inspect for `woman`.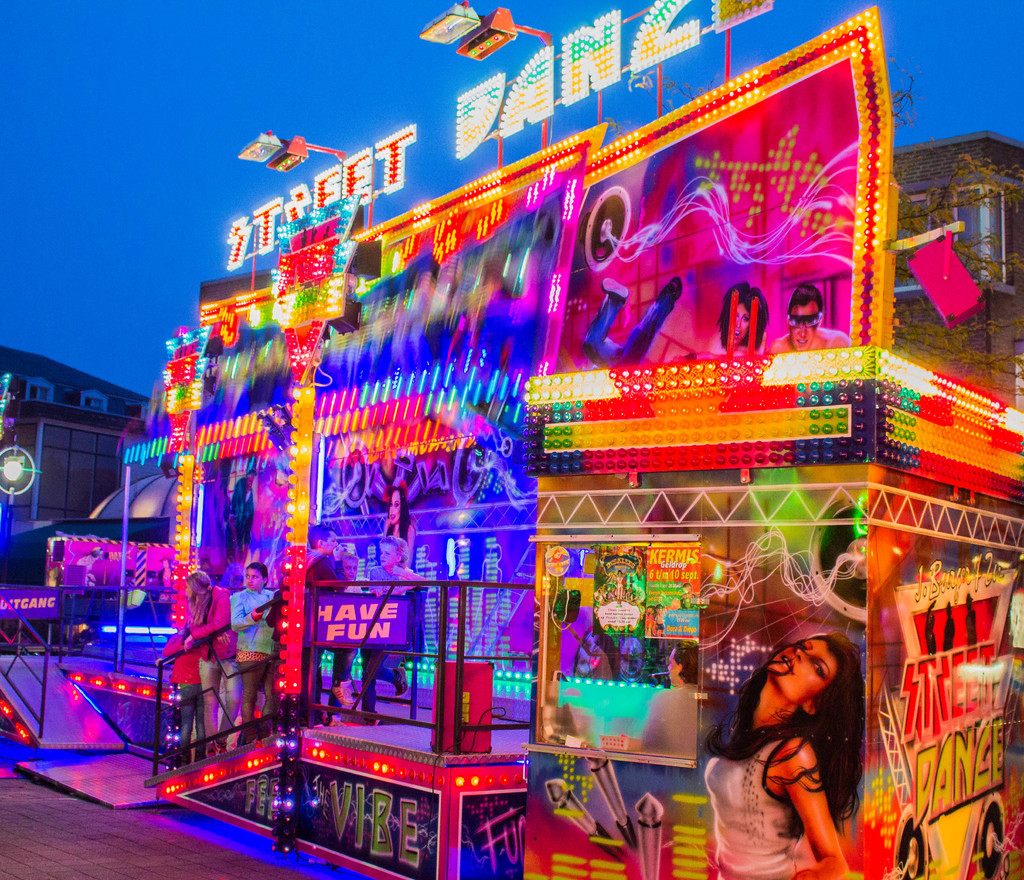
Inspection: select_region(703, 607, 893, 863).
